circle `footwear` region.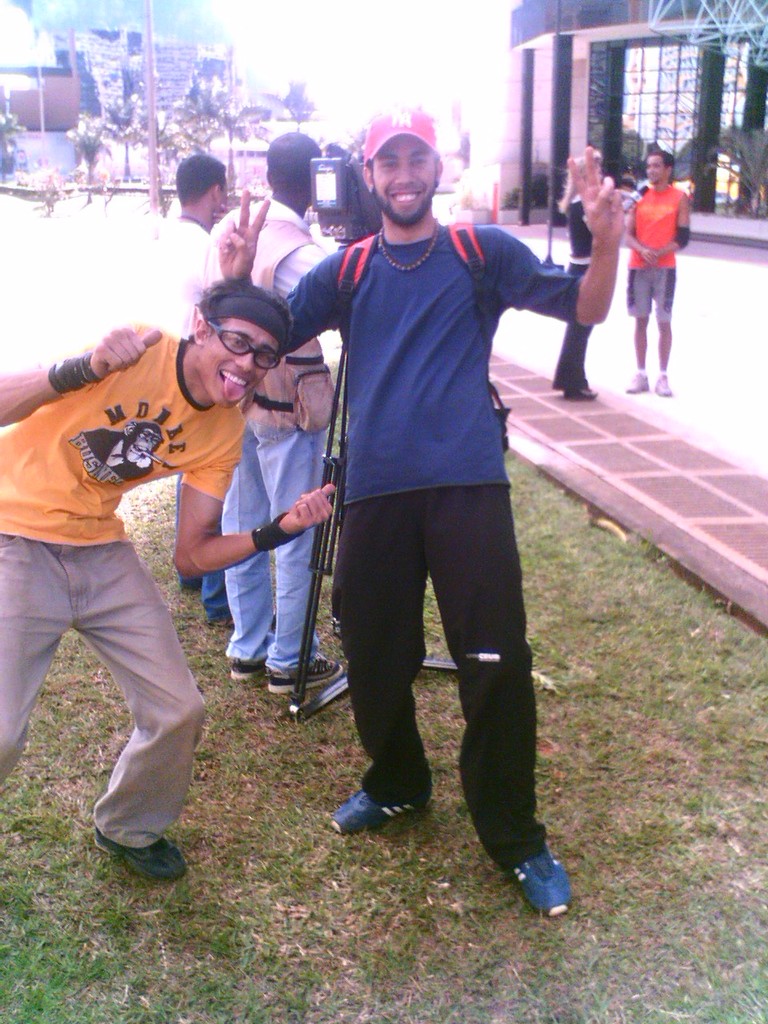
Region: [x1=502, y1=850, x2=572, y2=914].
